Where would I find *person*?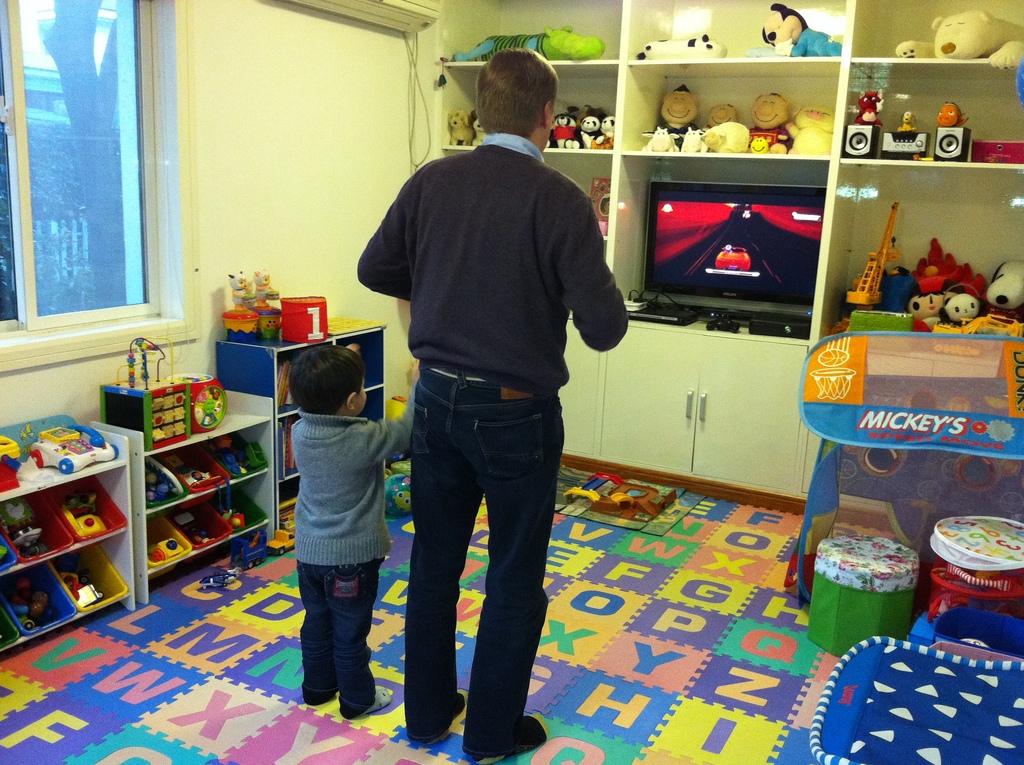
At region(289, 344, 430, 726).
